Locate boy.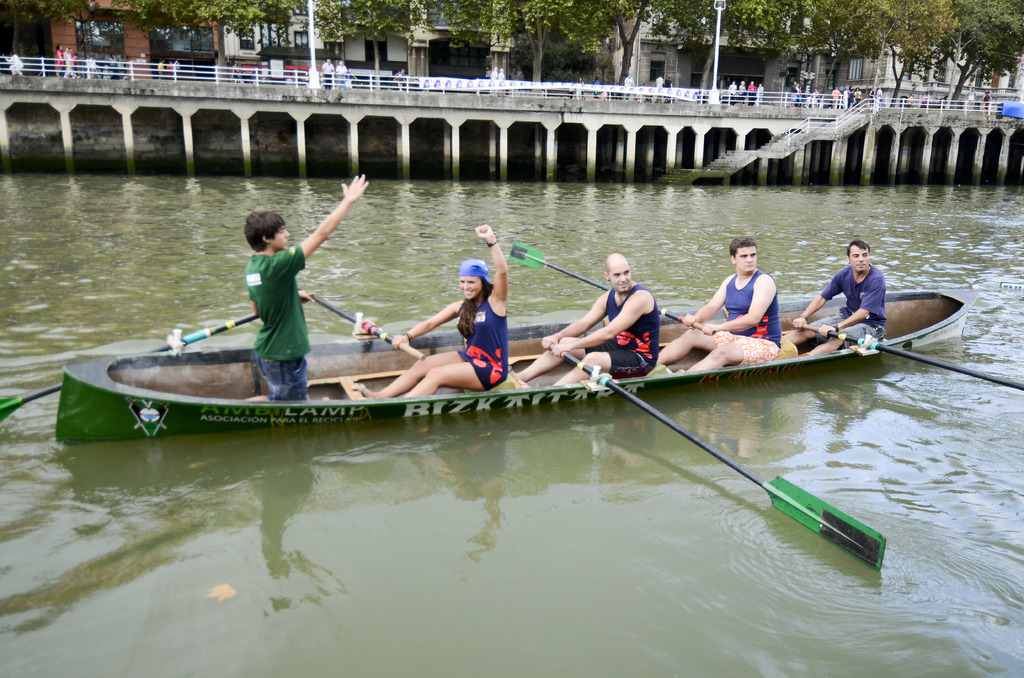
Bounding box: (238,179,365,401).
